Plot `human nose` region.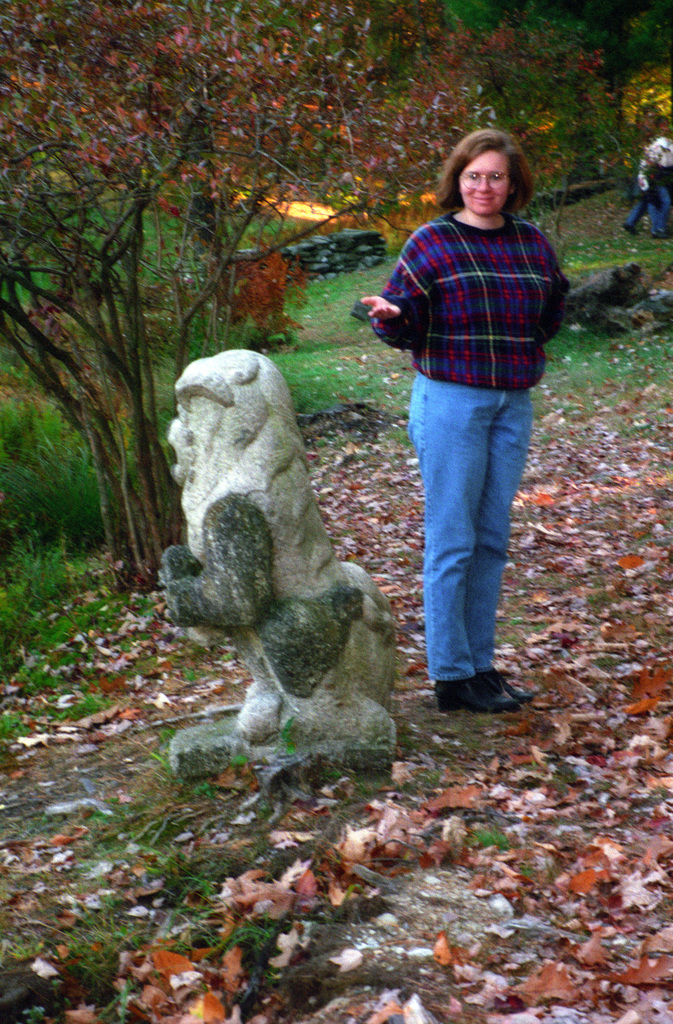
Plotted at <bbox>469, 170, 493, 193</bbox>.
